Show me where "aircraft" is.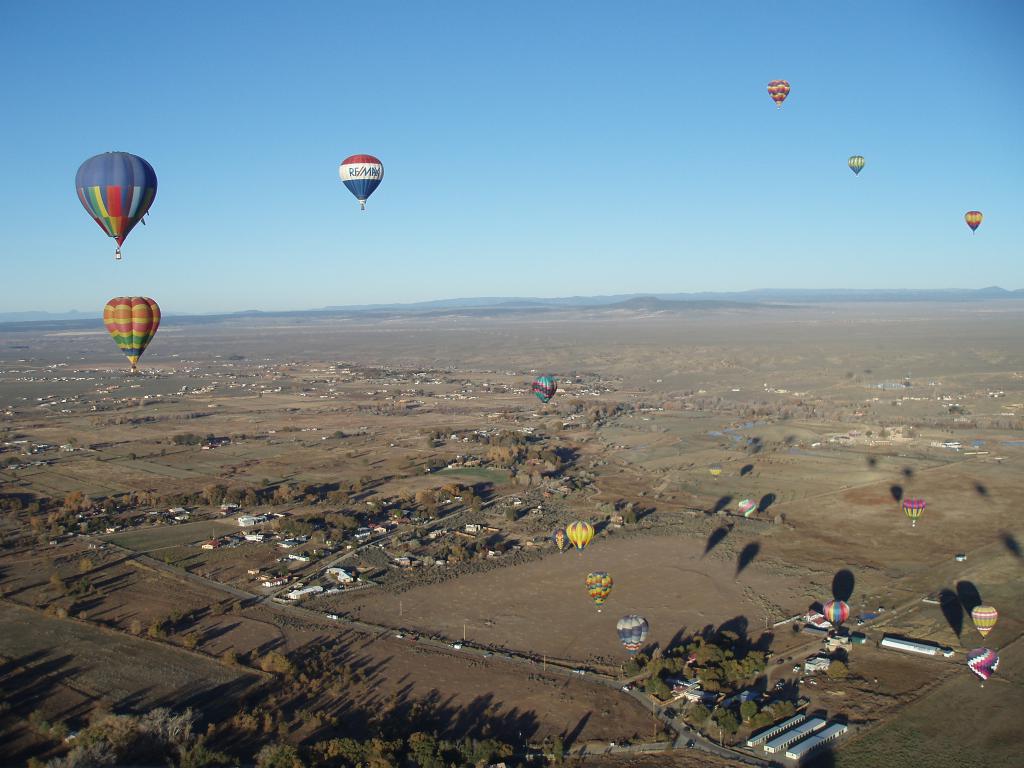
"aircraft" is at [767,78,791,107].
